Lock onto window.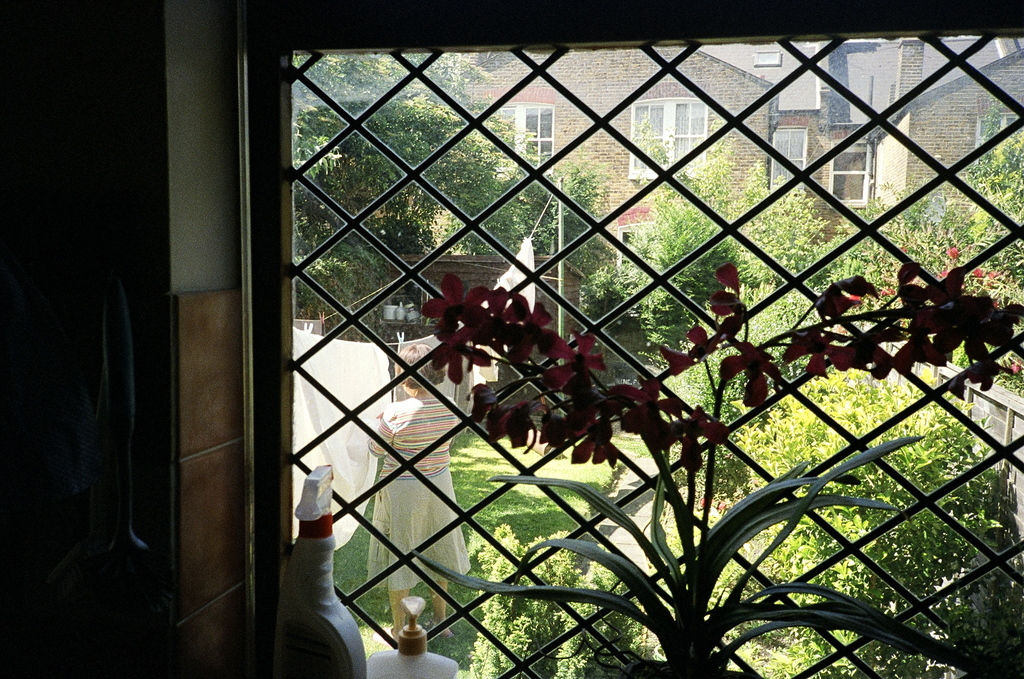
Locked: box(487, 97, 554, 169).
